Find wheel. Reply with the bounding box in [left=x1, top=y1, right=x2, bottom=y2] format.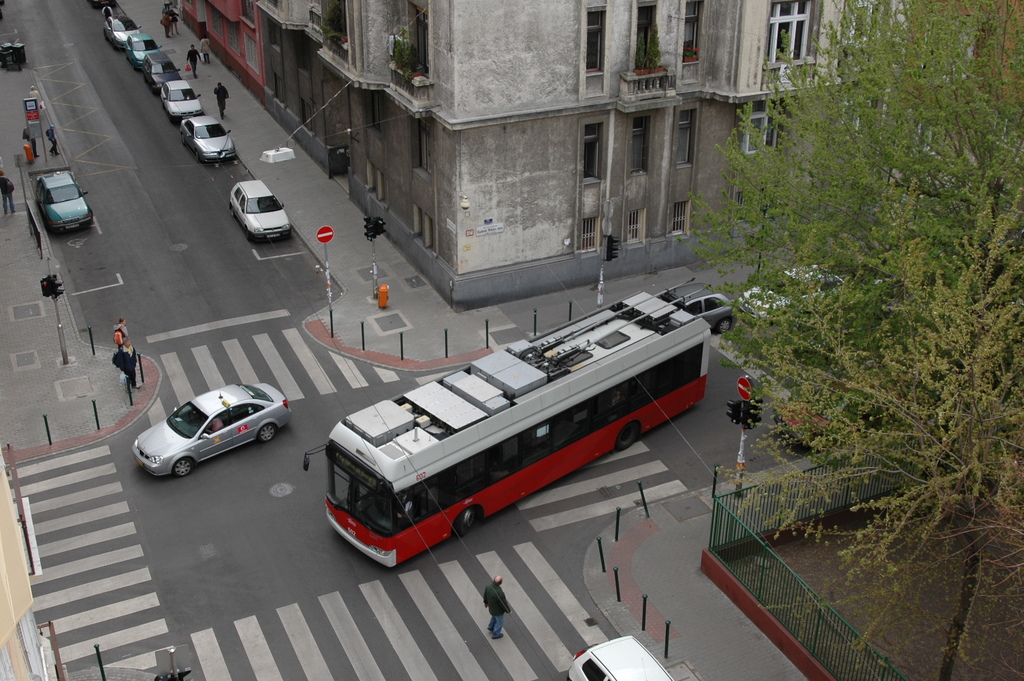
[left=259, top=424, right=276, bottom=443].
